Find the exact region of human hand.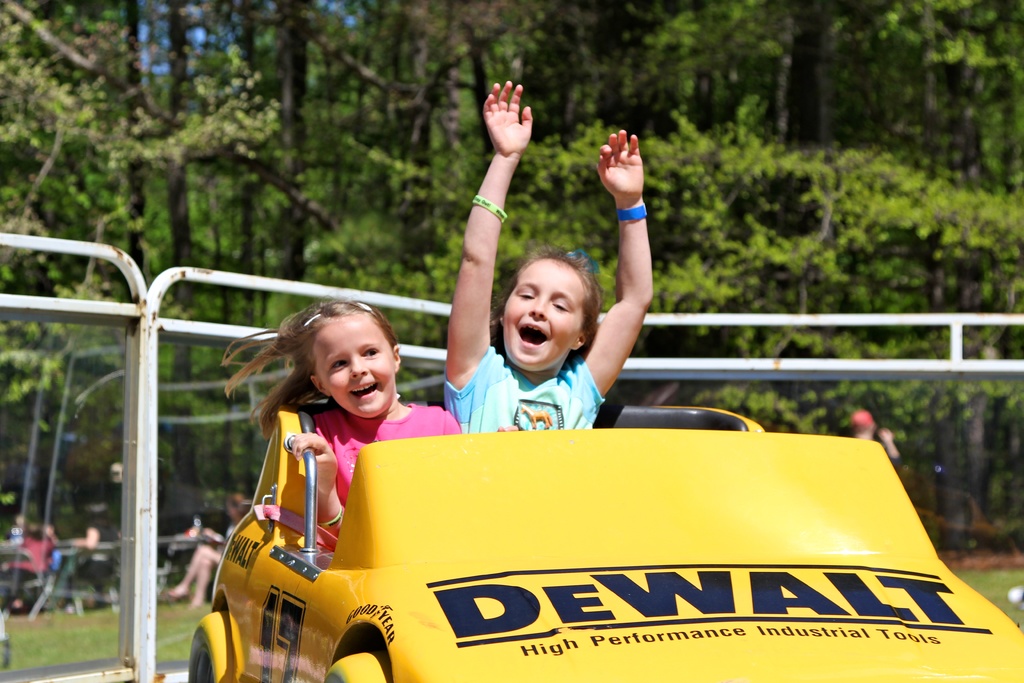
Exact region: bbox=(483, 70, 544, 157).
